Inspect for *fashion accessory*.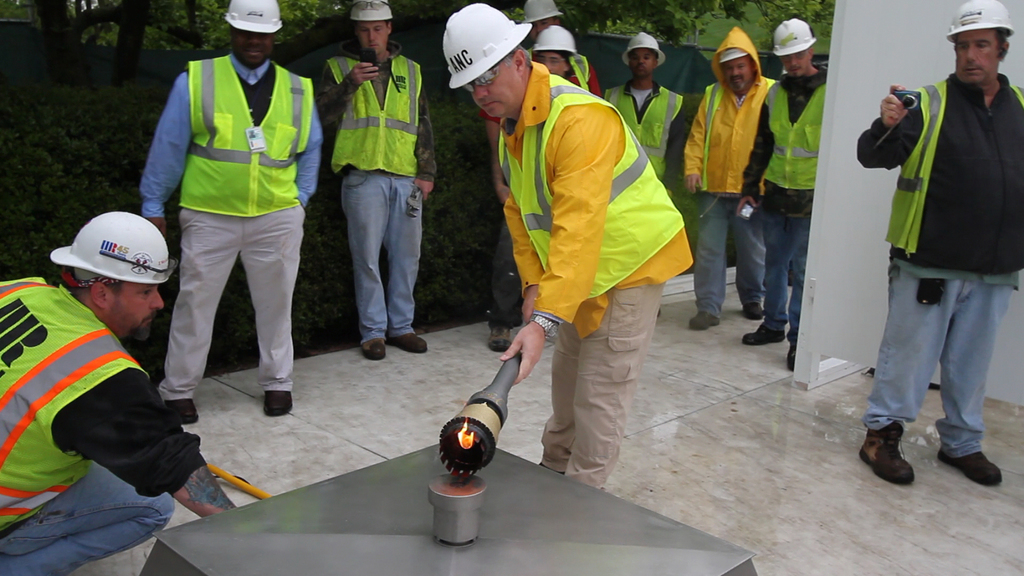
Inspection: 98/252/177/280.
